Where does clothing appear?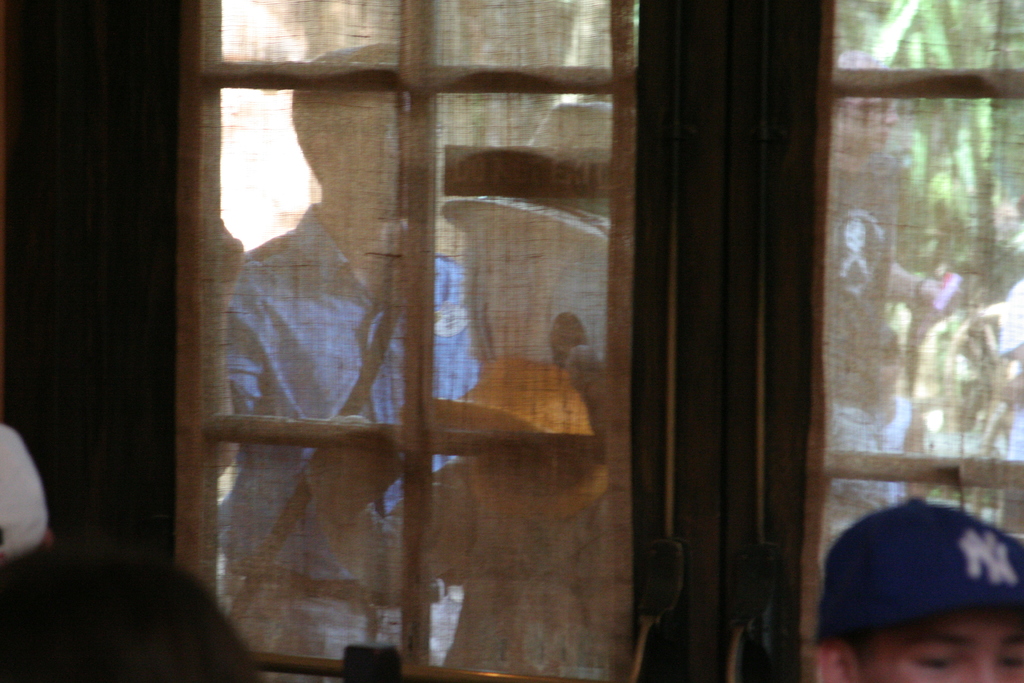
Appears at 233/572/413/682.
